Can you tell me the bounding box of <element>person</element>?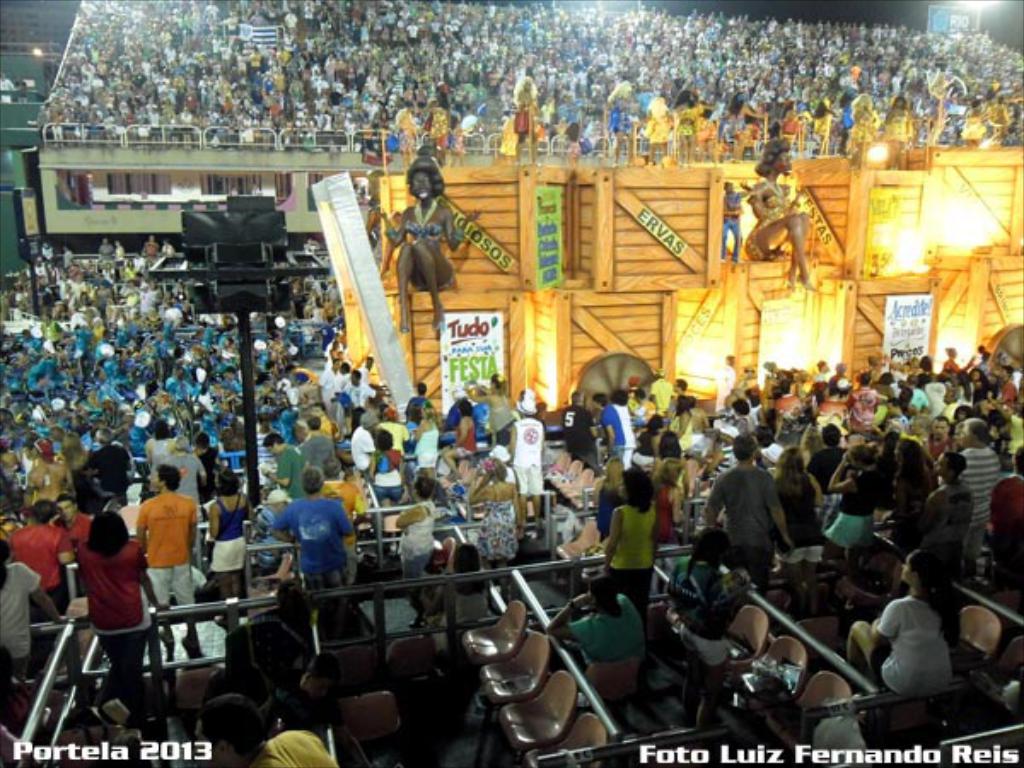
771:449:821:616.
